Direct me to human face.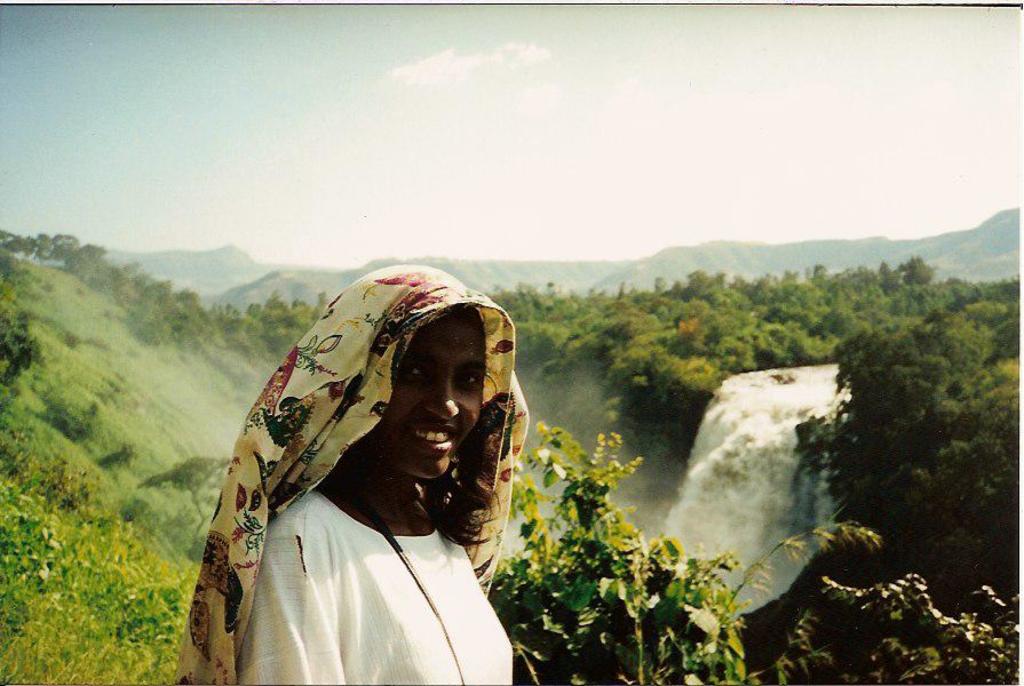
Direction: (375,311,490,479).
